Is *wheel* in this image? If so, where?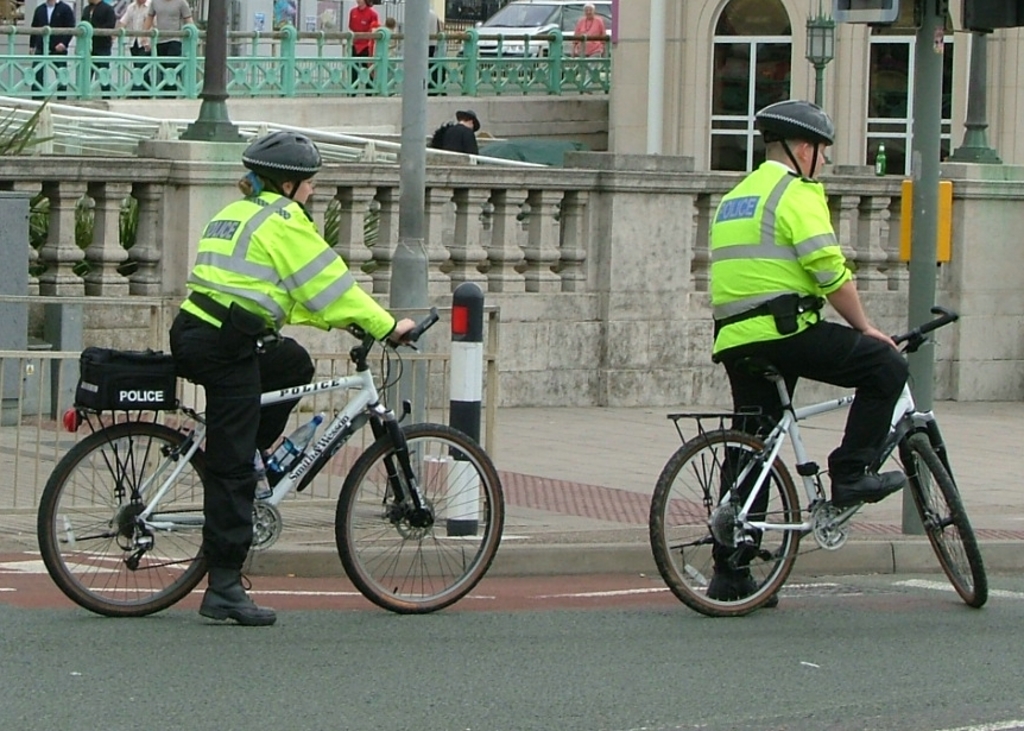
Yes, at (905,435,993,609).
